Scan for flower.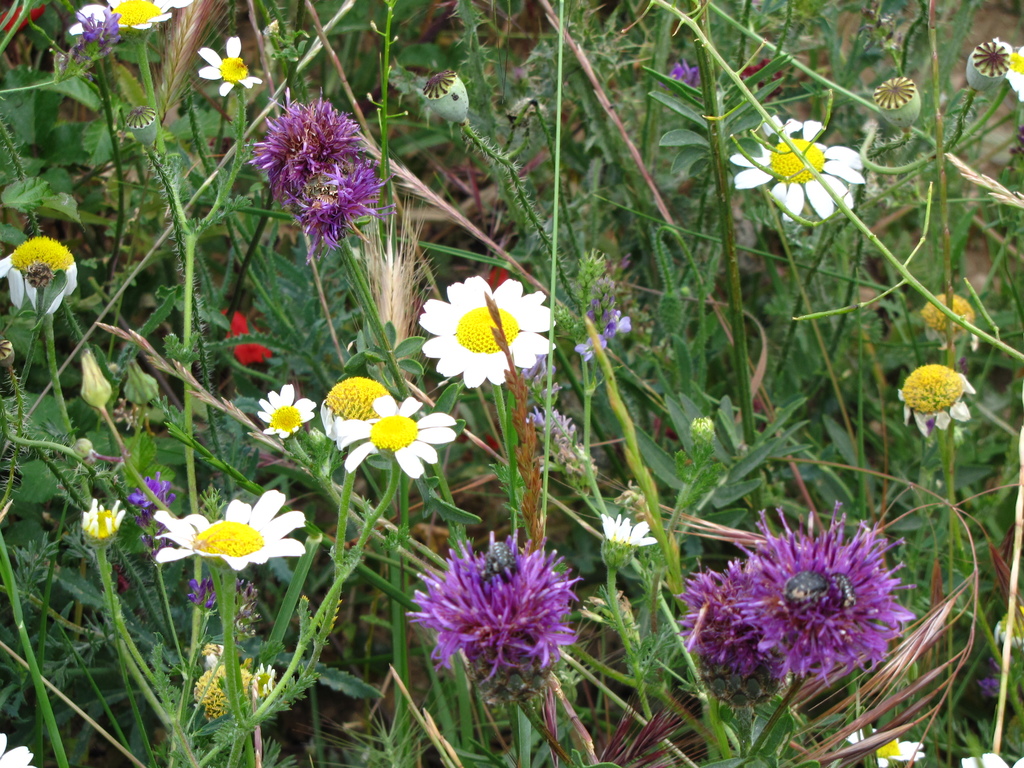
Scan result: locate(74, 3, 124, 51).
